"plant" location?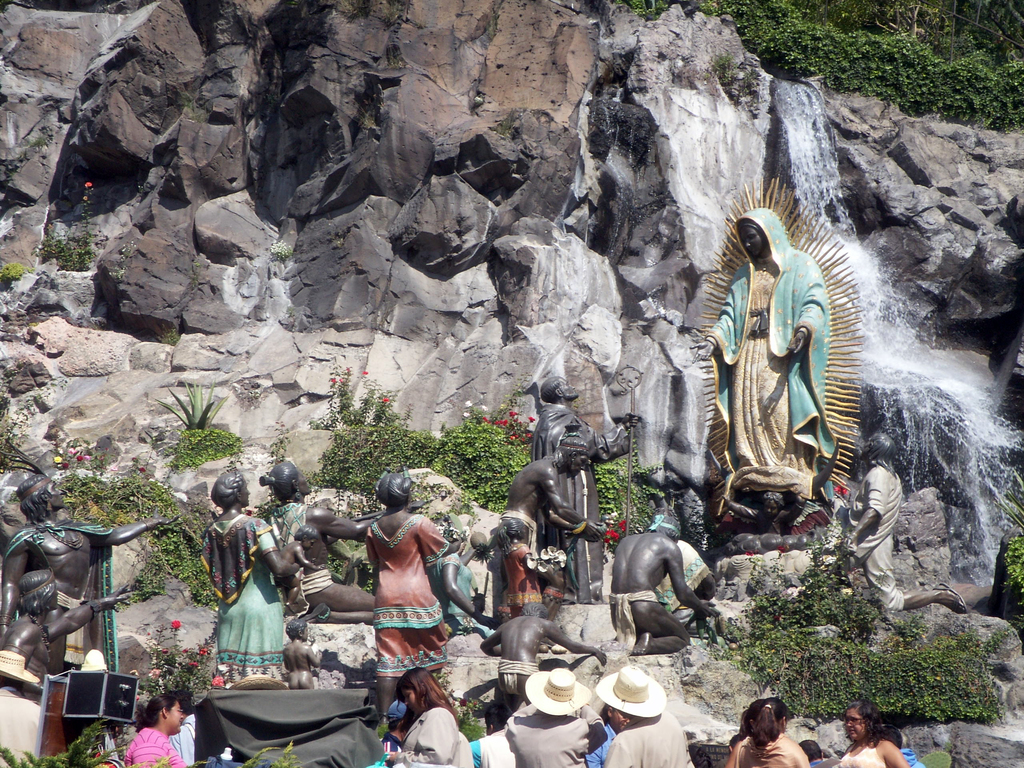
rect(0, 438, 50, 474)
